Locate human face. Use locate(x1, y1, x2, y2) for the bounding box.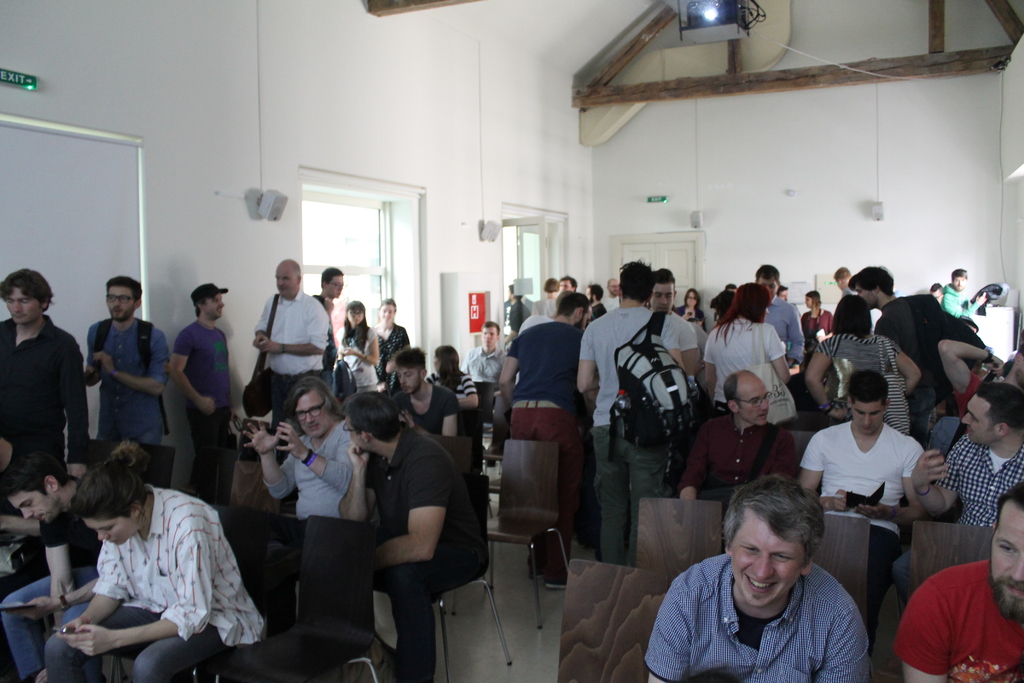
locate(481, 326, 497, 345).
